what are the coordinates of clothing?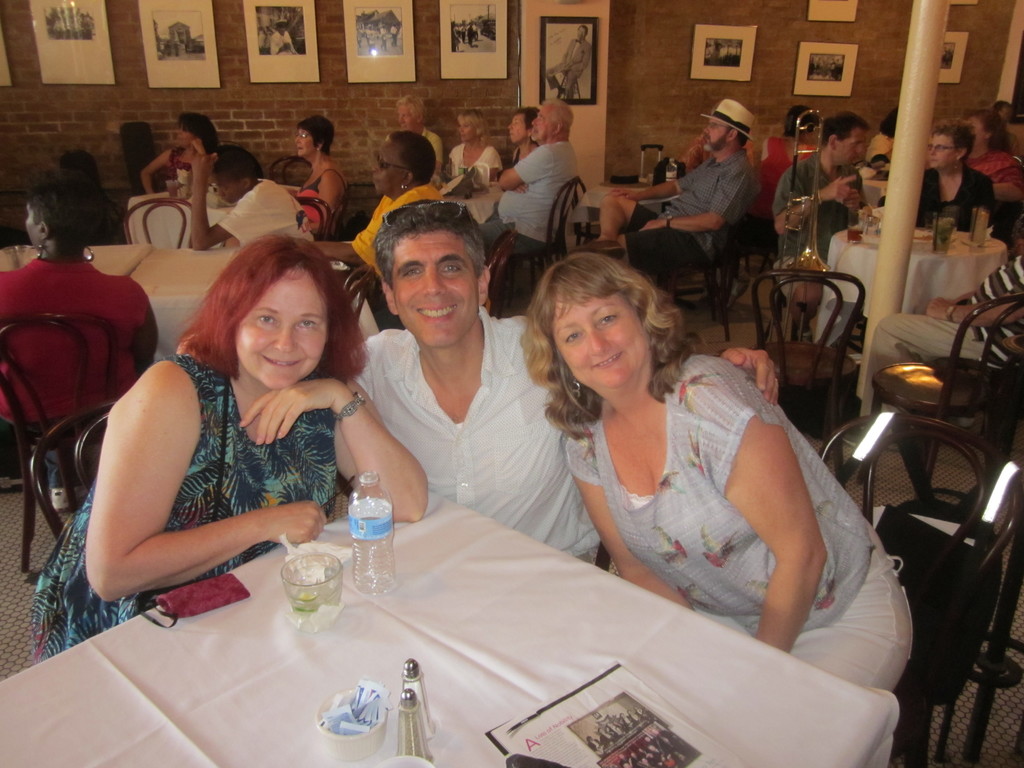
623, 152, 750, 273.
